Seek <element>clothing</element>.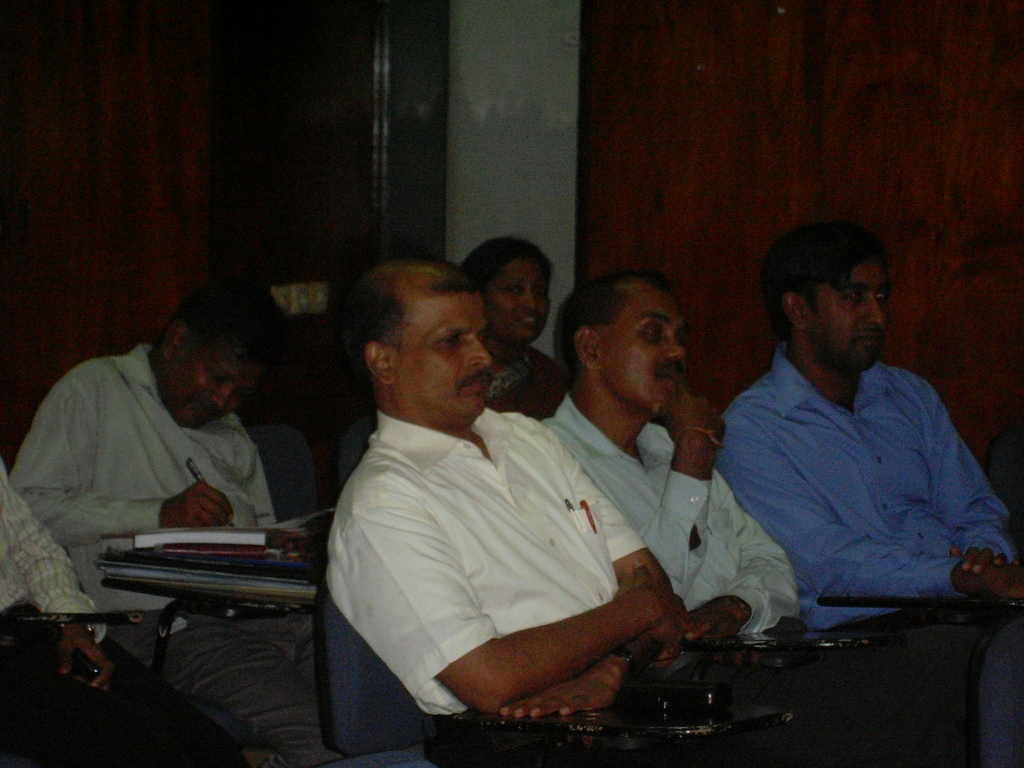
detection(322, 405, 822, 767).
